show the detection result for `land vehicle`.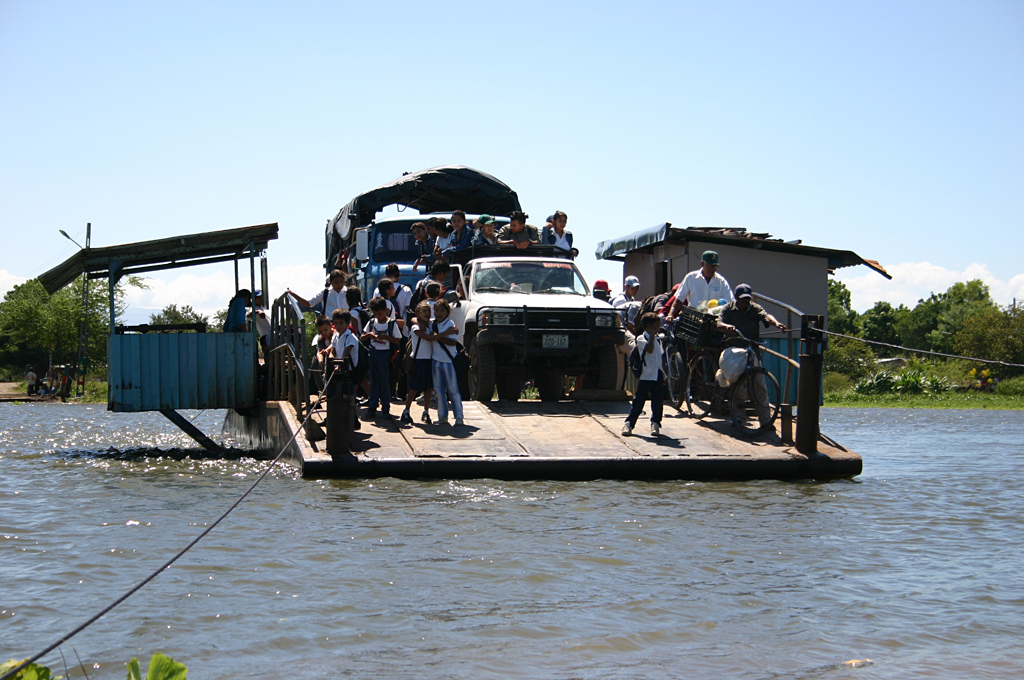
[left=442, top=254, right=629, bottom=408].
